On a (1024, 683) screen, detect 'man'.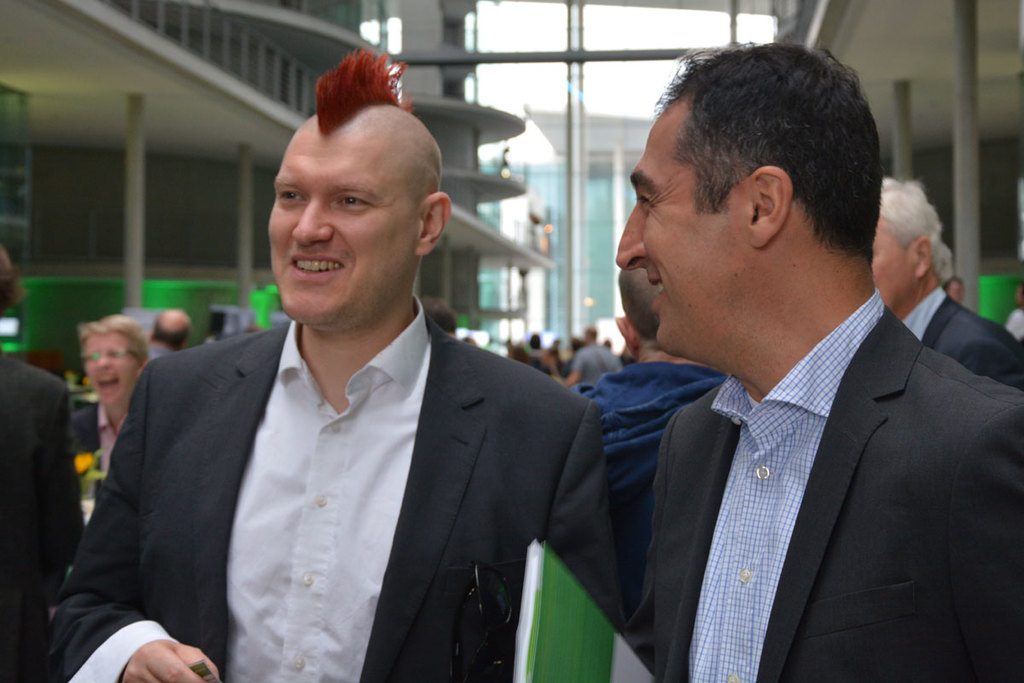
crop(561, 266, 729, 578).
